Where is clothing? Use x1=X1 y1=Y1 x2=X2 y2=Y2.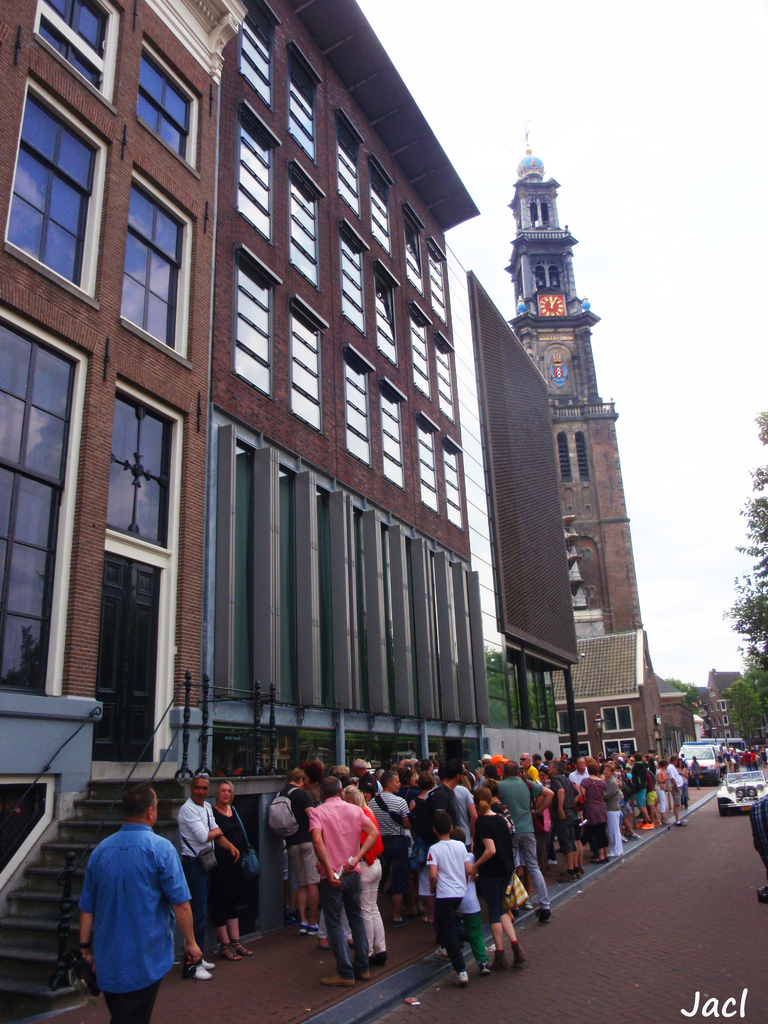
x1=680 y1=758 x2=687 y2=765.
